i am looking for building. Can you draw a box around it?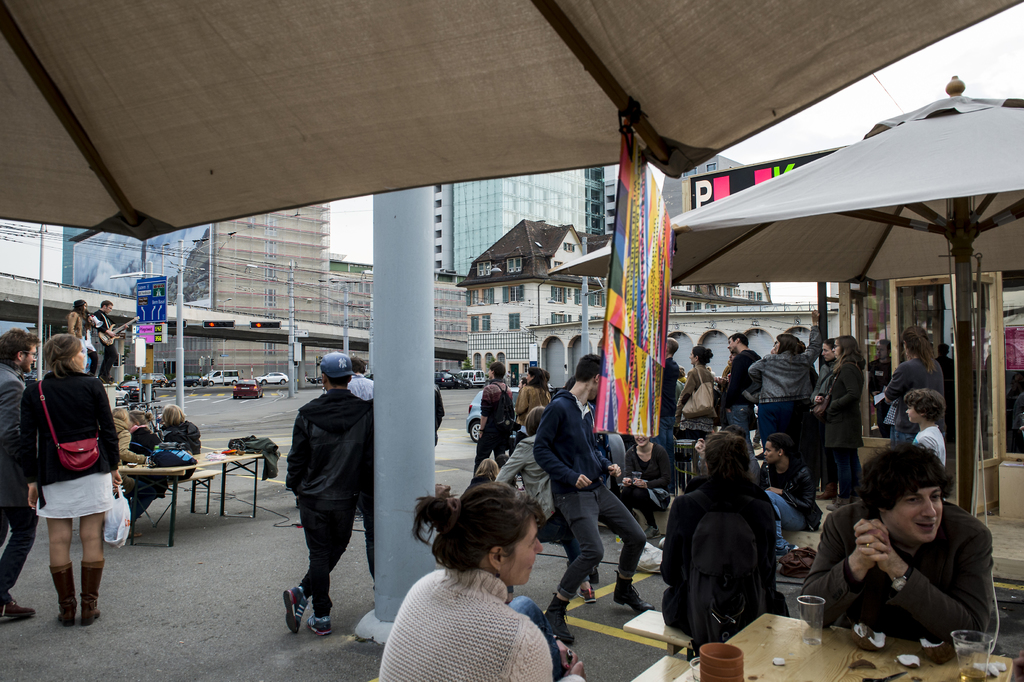
Sure, the bounding box is [x1=171, y1=201, x2=471, y2=383].
